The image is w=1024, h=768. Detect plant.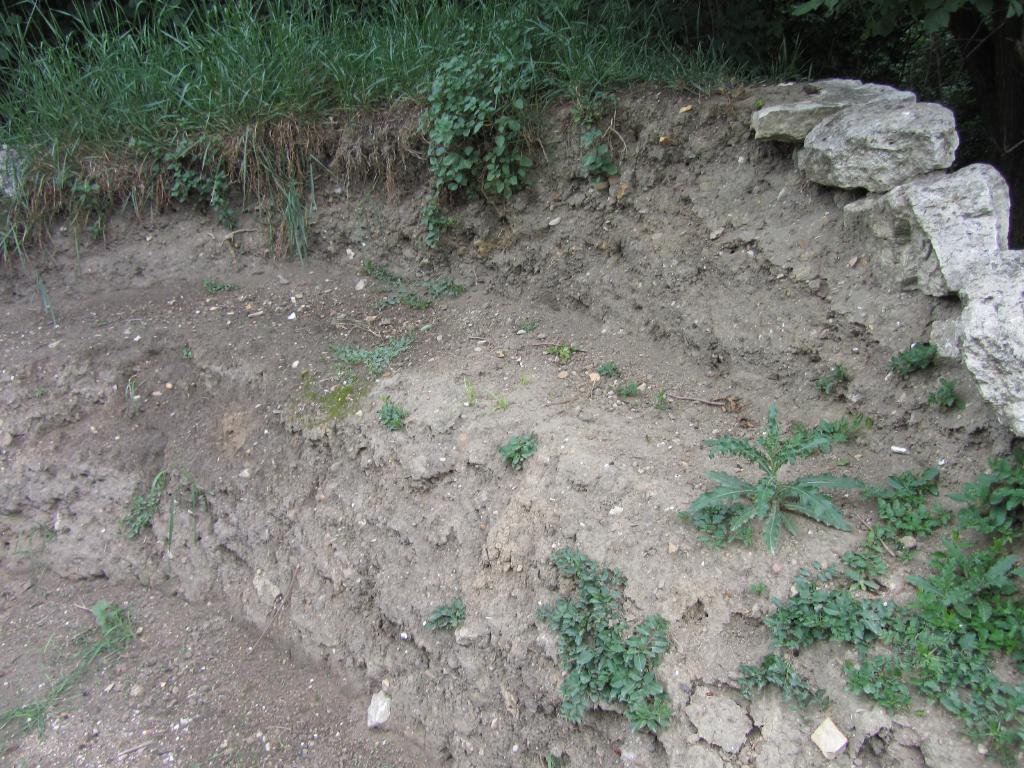
Detection: rect(844, 543, 889, 568).
